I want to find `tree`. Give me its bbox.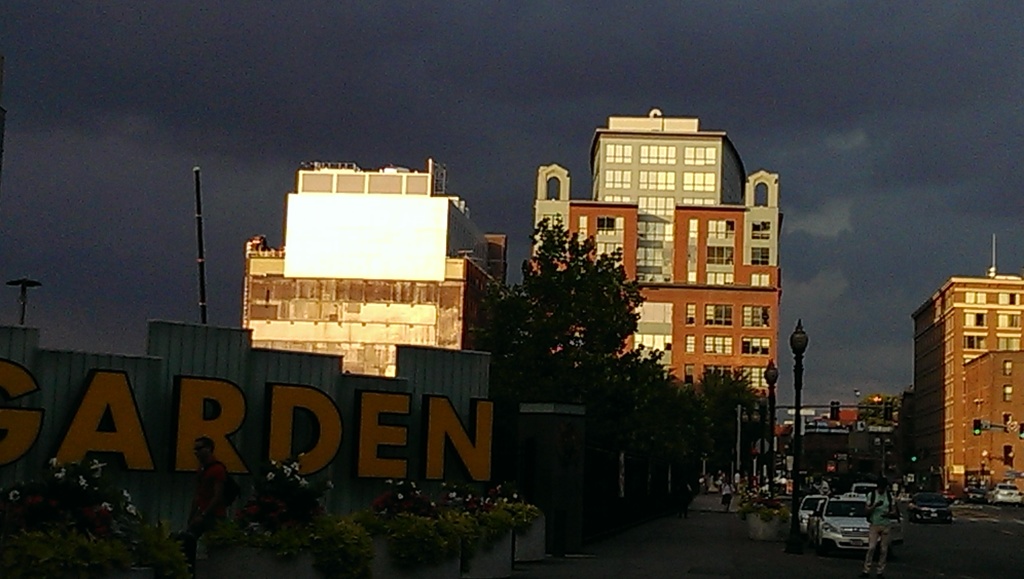
(x1=672, y1=371, x2=707, y2=493).
